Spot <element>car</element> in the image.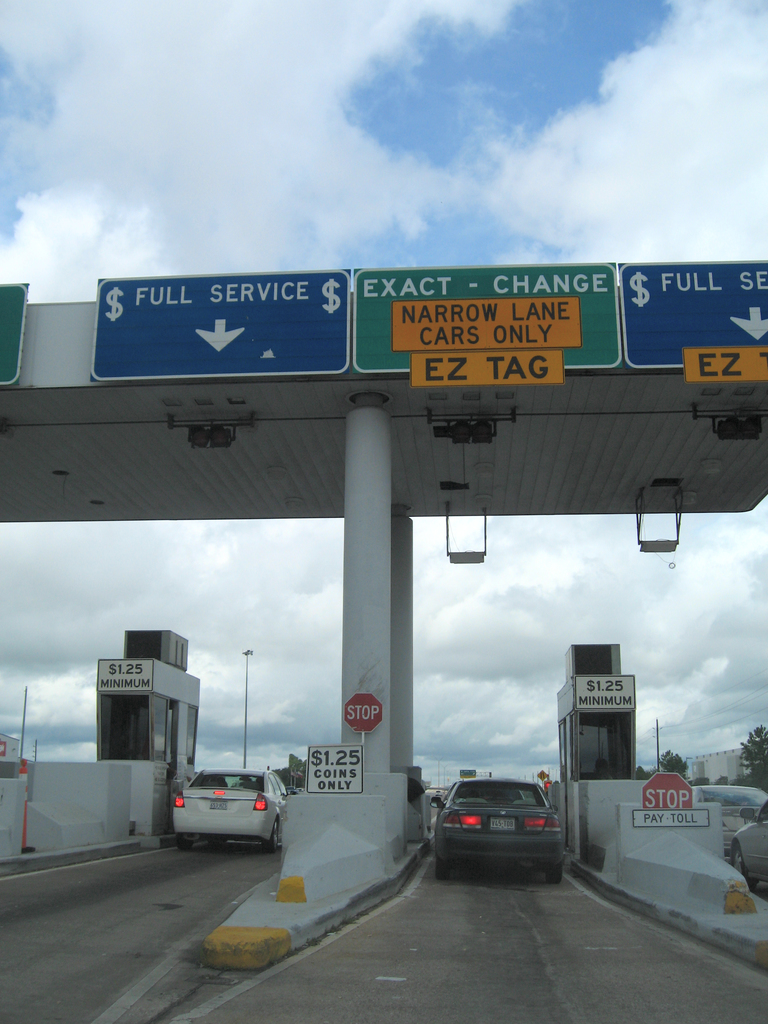
<element>car</element> found at {"x1": 168, "y1": 769, "x2": 285, "y2": 847}.
